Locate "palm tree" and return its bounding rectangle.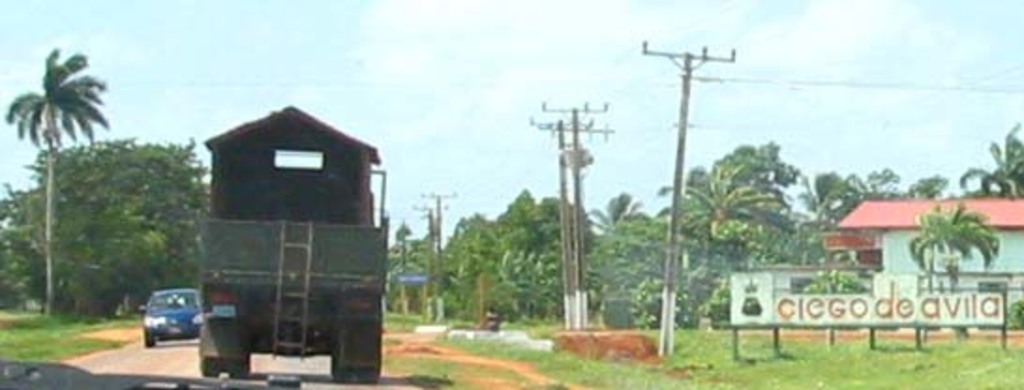
x1=968 y1=139 x2=1015 y2=206.
